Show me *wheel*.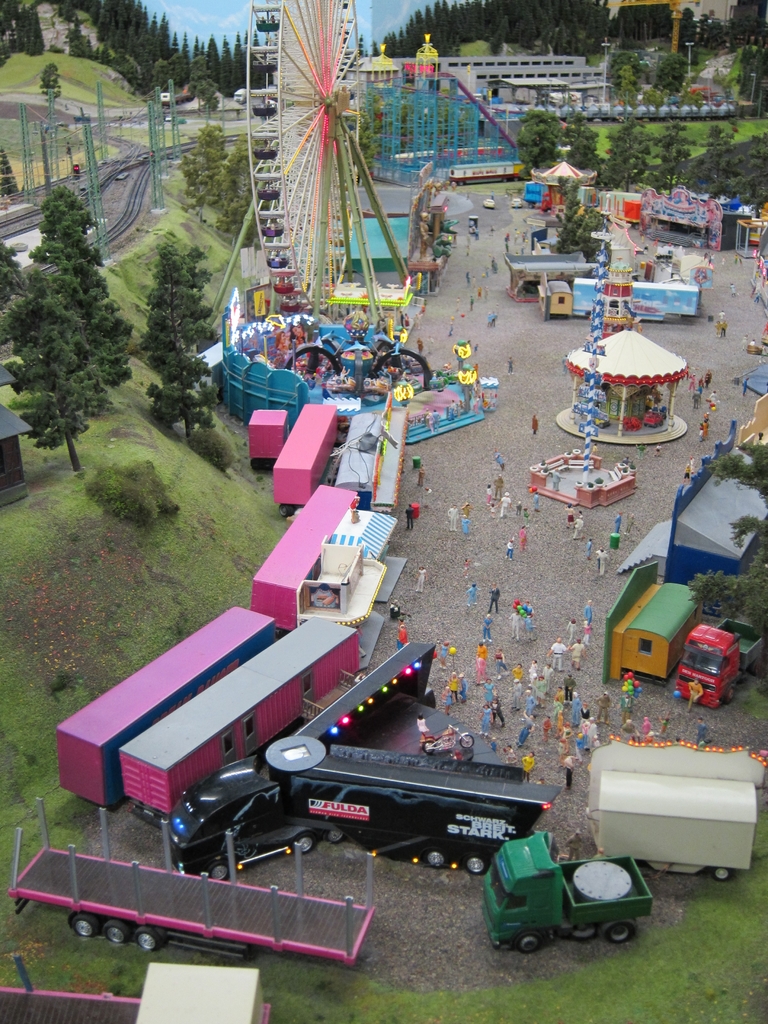
*wheel* is here: box(137, 927, 166, 948).
